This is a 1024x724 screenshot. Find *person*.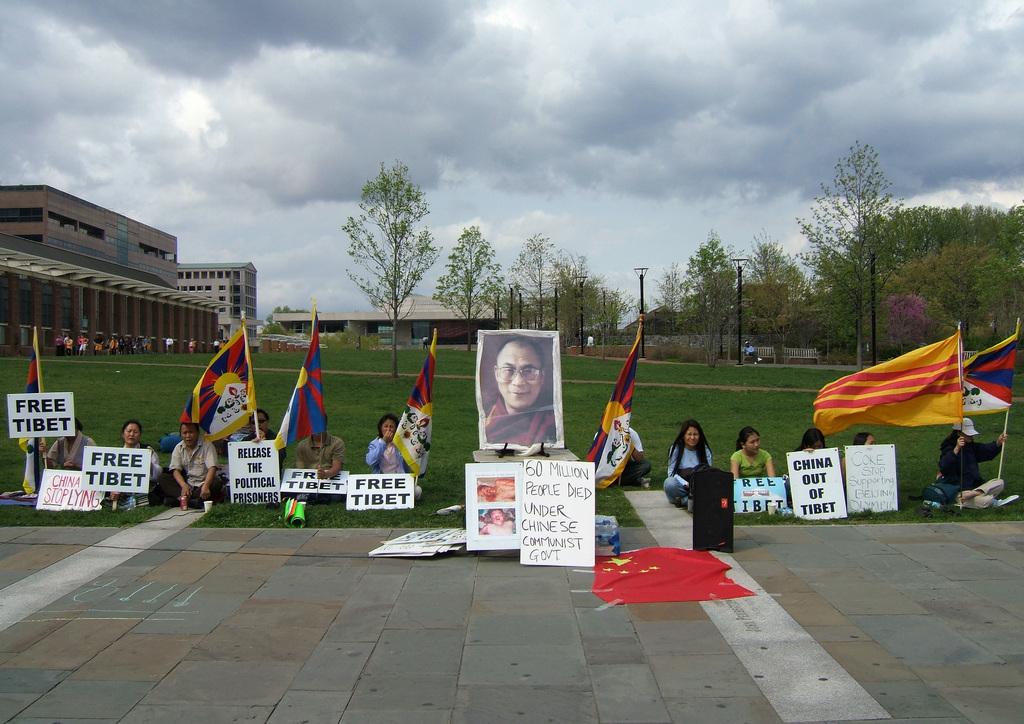
Bounding box: <box>109,422,169,500</box>.
